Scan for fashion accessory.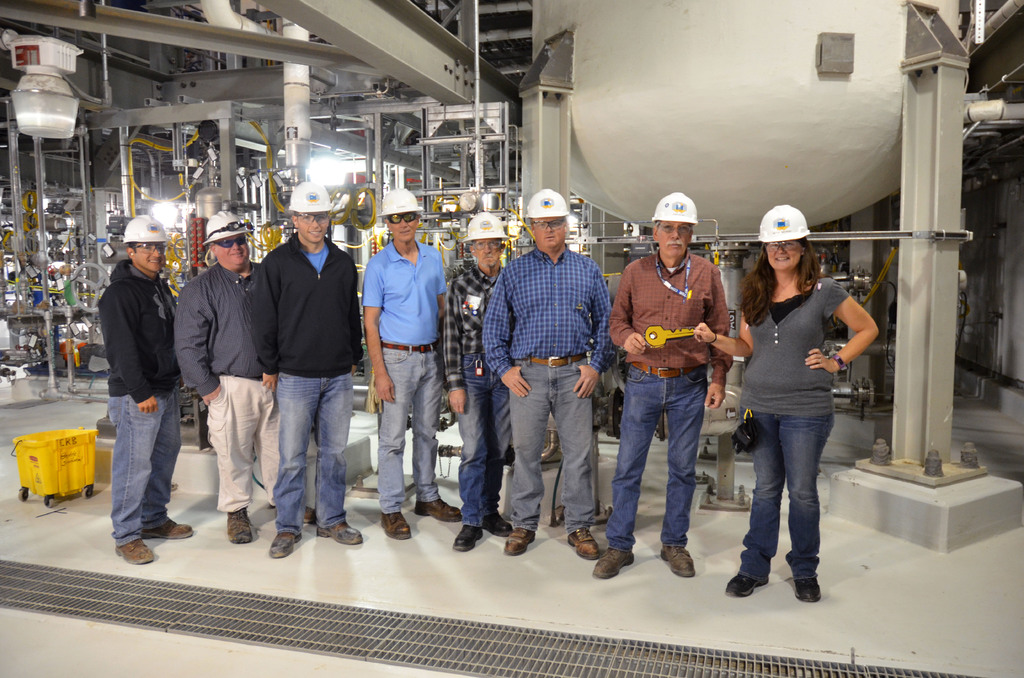
Scan result: rect(212, 236, 246, 248).
